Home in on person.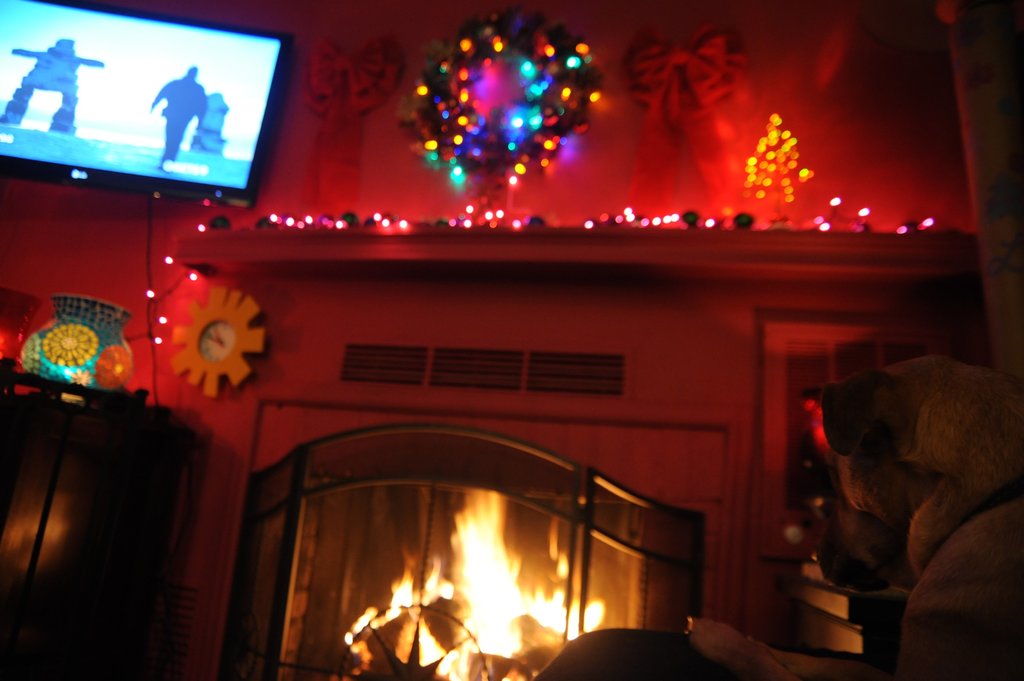
Homed in at <region>147, 65, 217, 170</region>.
